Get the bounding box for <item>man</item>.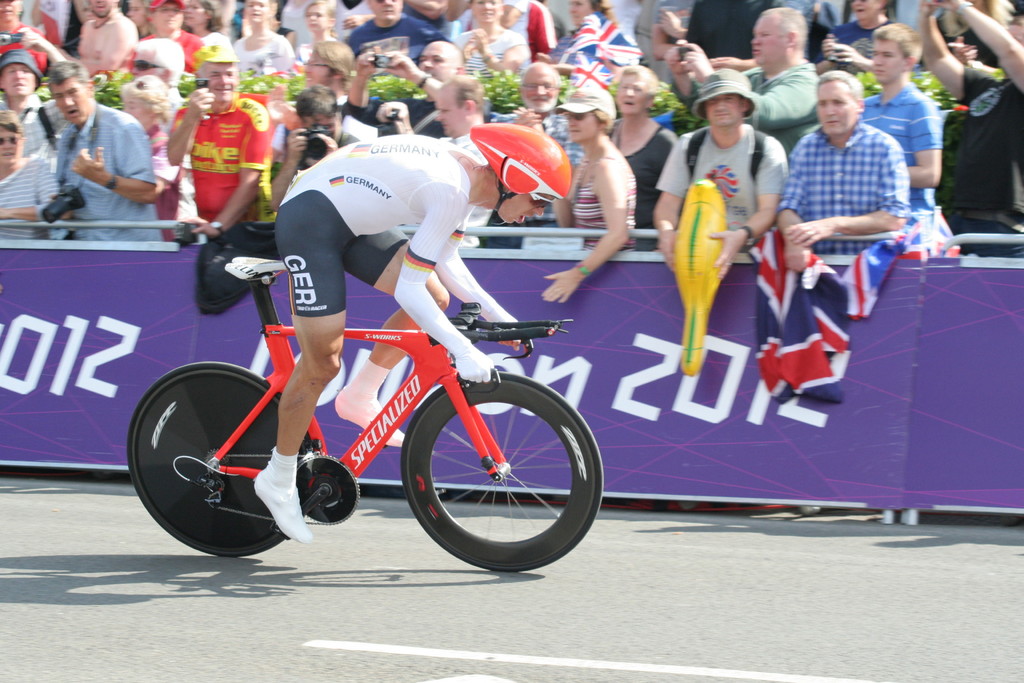
pyautogui.locateOnScreen(250, 122, 569, 545).
